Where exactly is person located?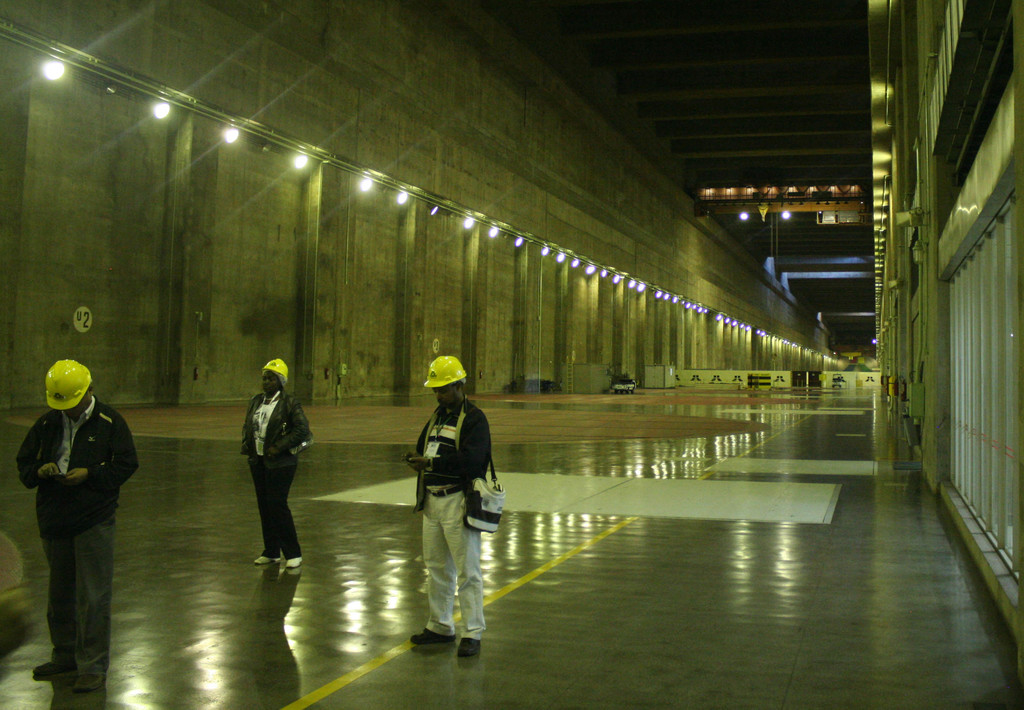
Its bounding box is (x1=234, y1=353, x2=321, y2=572).
